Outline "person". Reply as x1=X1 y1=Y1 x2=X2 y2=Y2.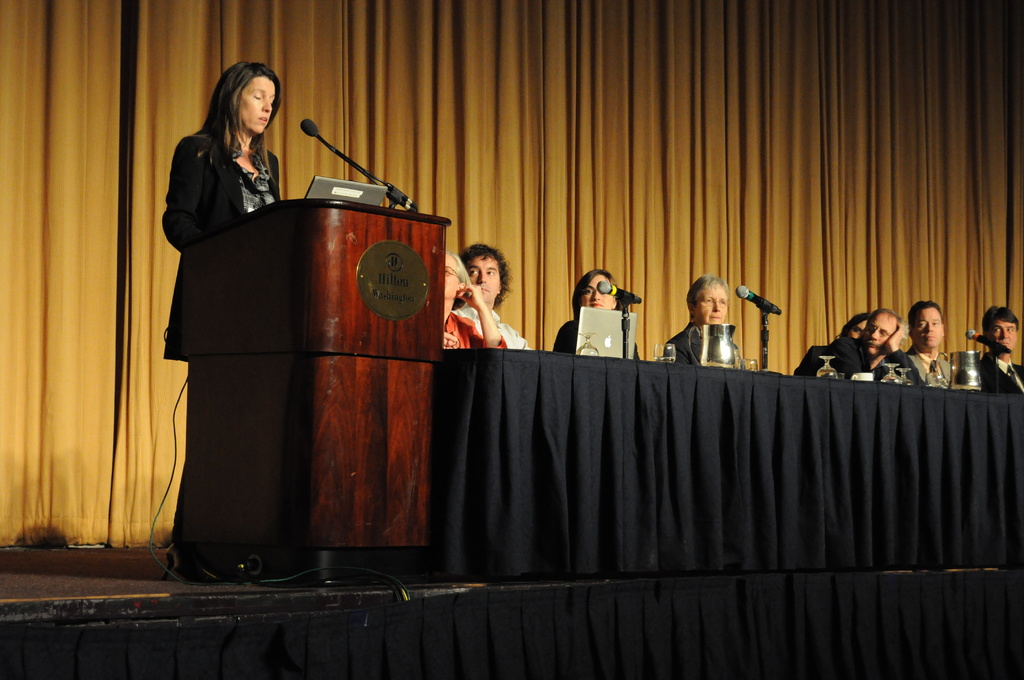
x1=552 y1=266 x2=641 y2=359.
